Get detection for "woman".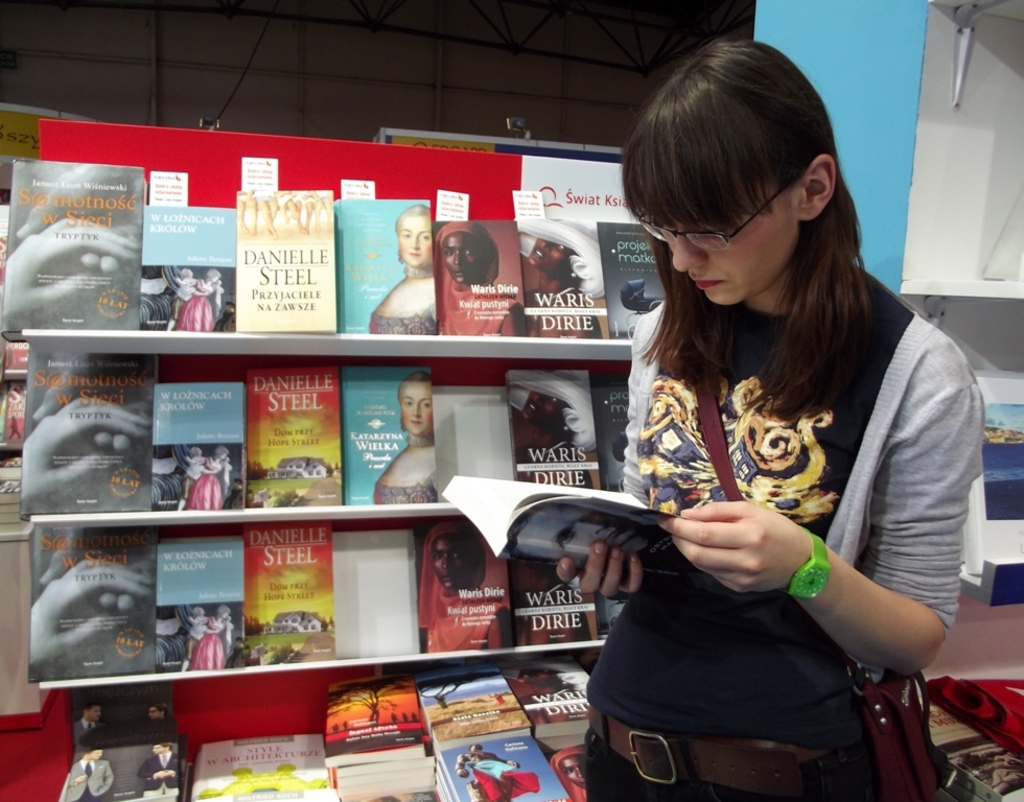
Detection: Rect(542, 63, 965, 801).
